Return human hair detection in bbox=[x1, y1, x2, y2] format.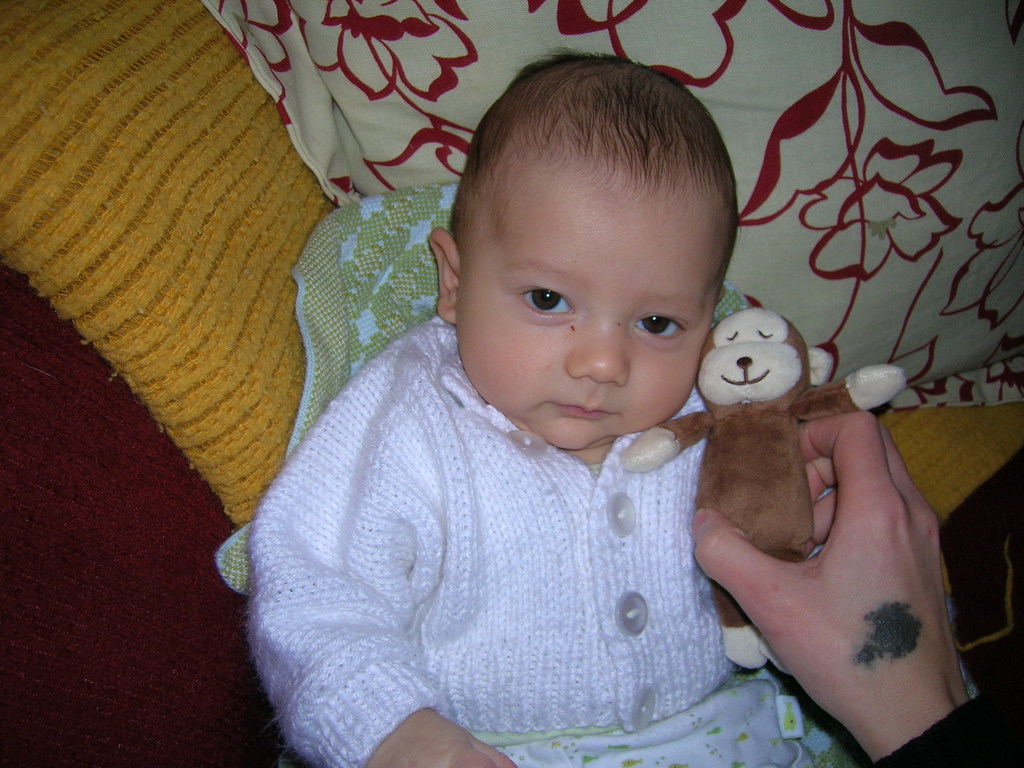
bbox=[468, 72, 727, 248].
